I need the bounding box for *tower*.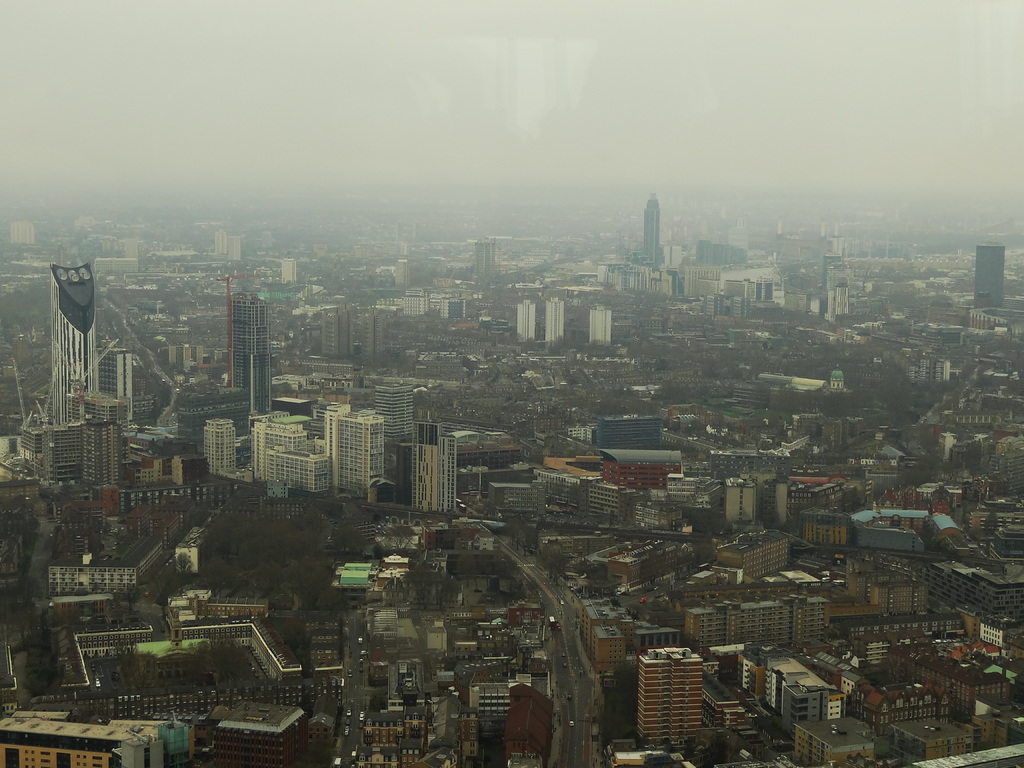
Here it is: 641,642,697,757.
